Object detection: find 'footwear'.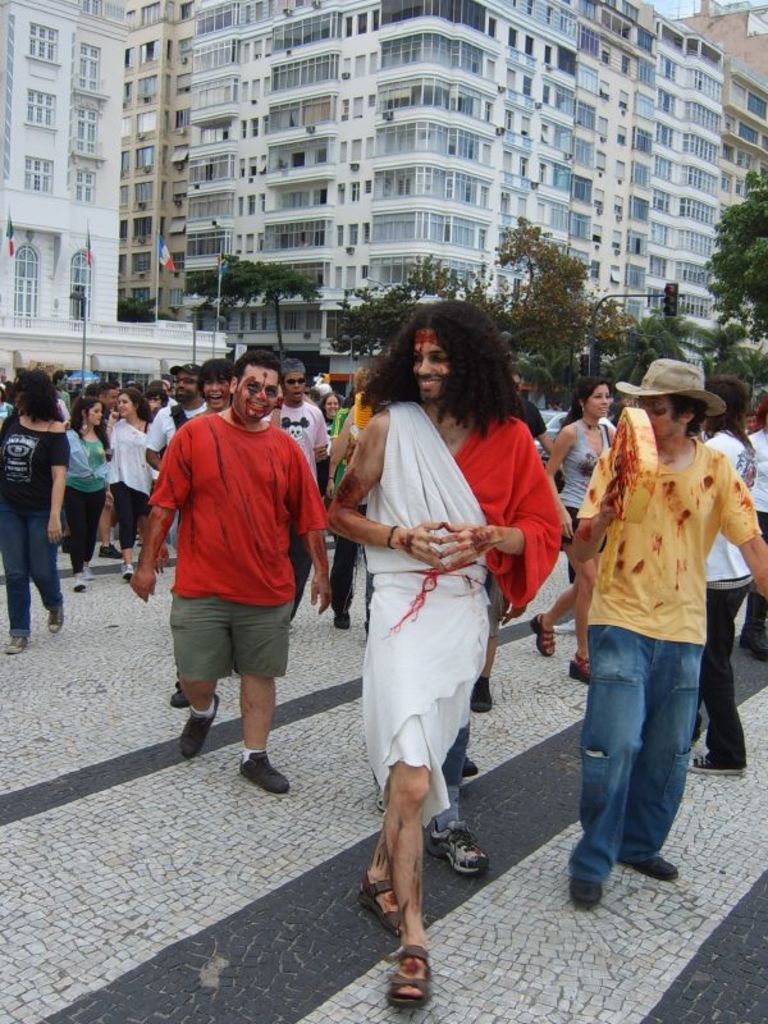
box=[352, 881, 406, 938].
